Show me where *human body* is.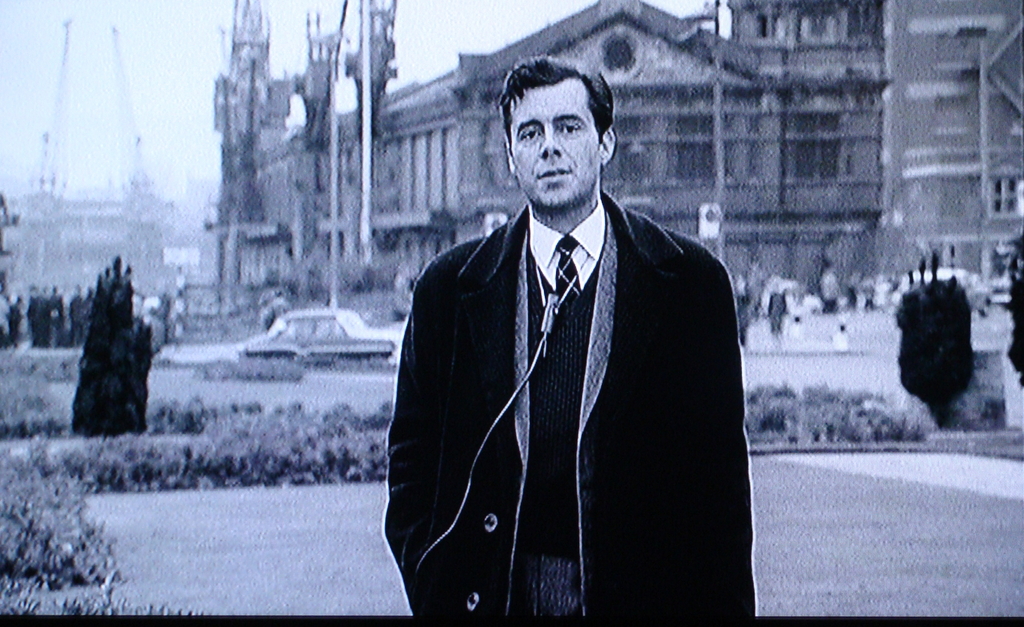
*human body* is at 393,62,757,626.
